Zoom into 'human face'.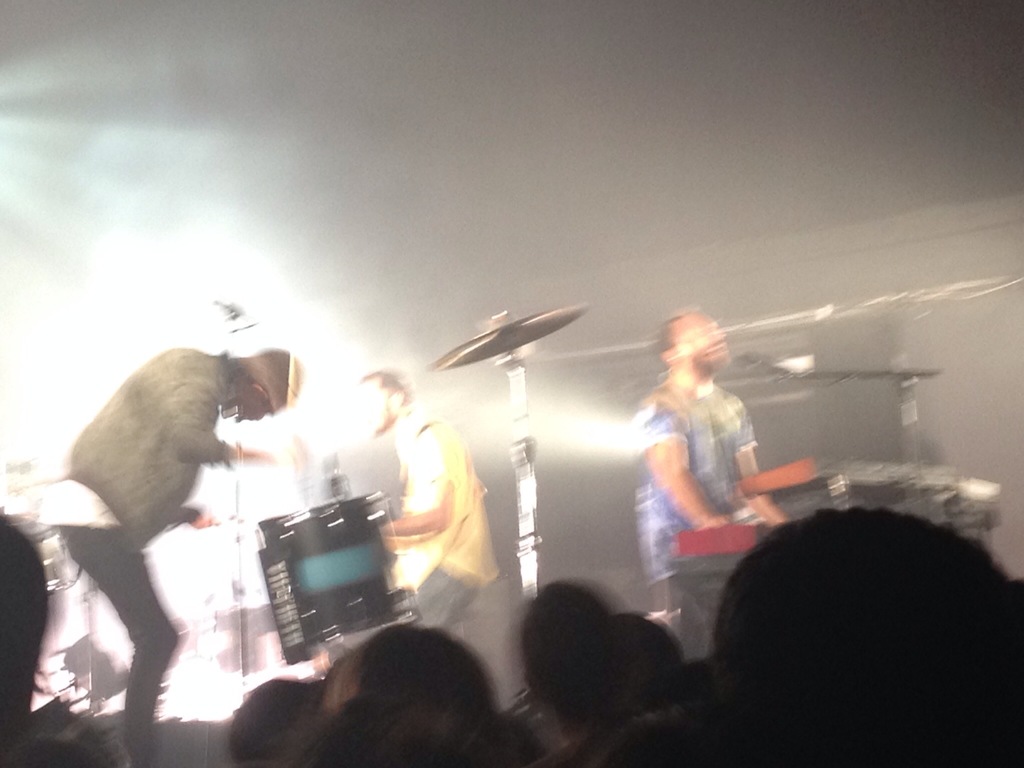
Zoom target: [left=241, top=404, right=284, bottom=422].
